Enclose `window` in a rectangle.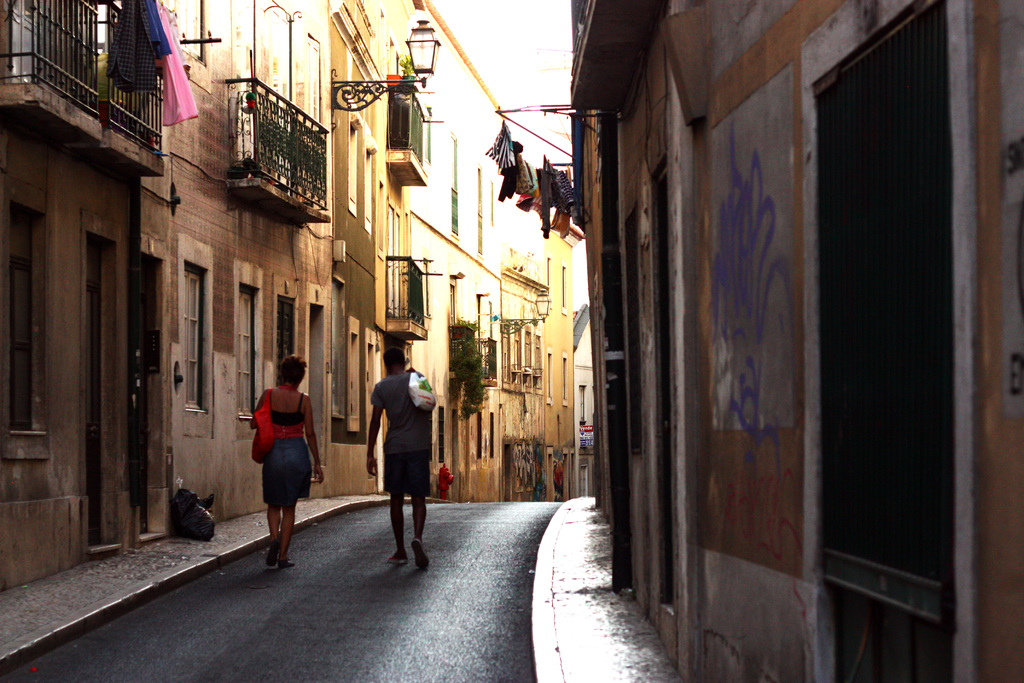
x1=184, y1=265, x2=206, y2=412.
